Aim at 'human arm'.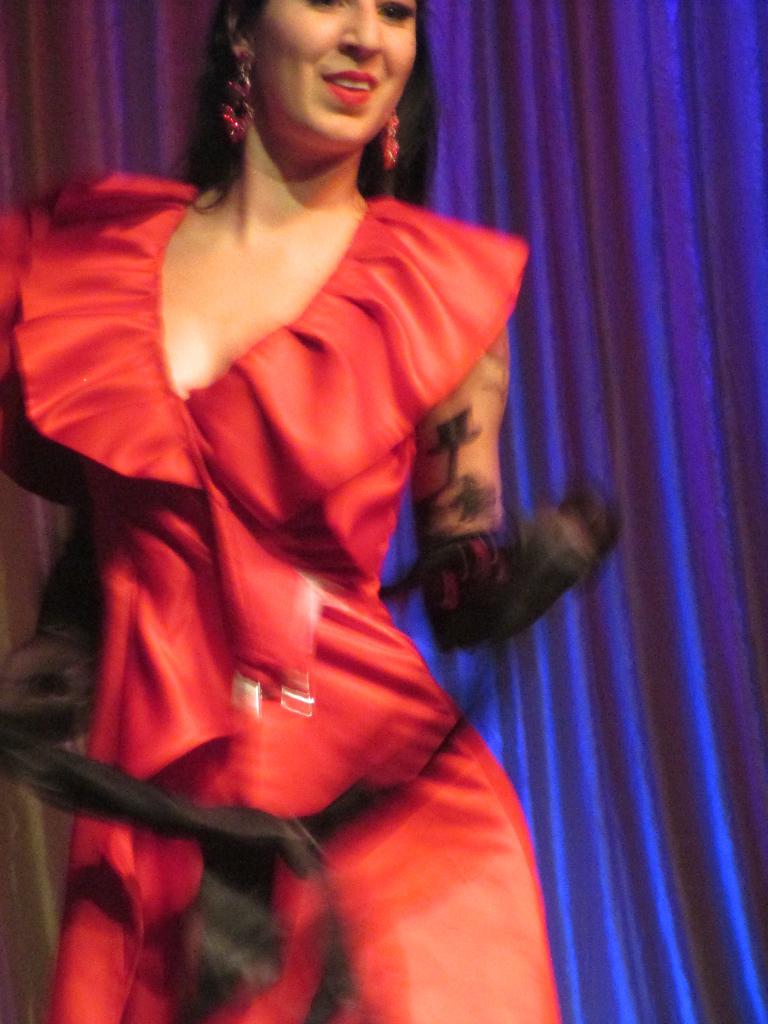
Aimed at [6,506,93,742].
